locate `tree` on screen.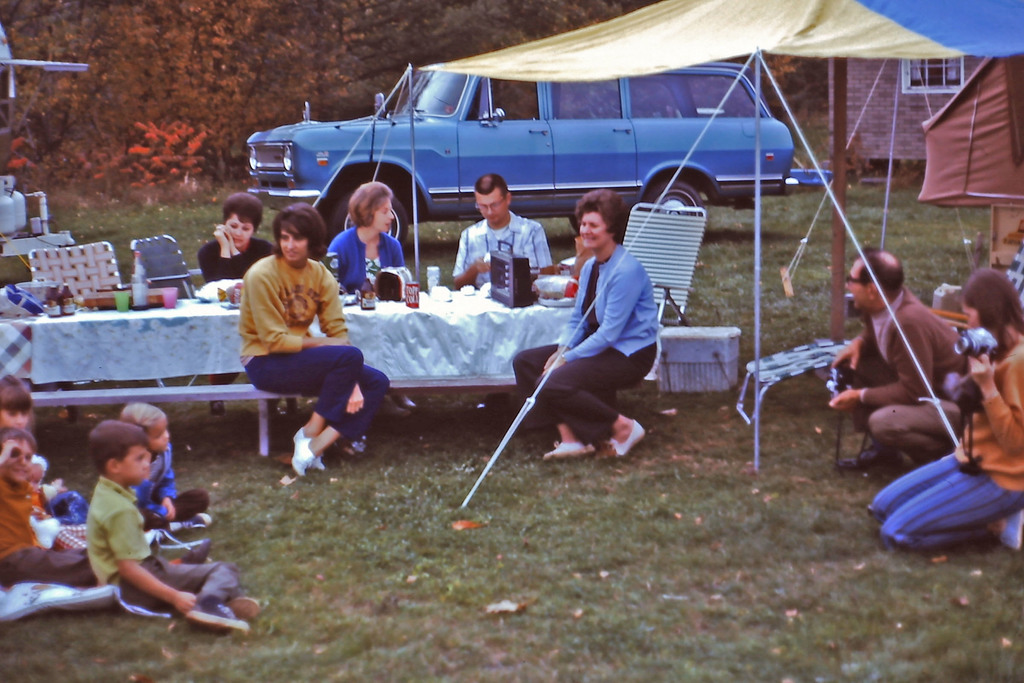
On screen at crop(195, 0, 317, 176).
